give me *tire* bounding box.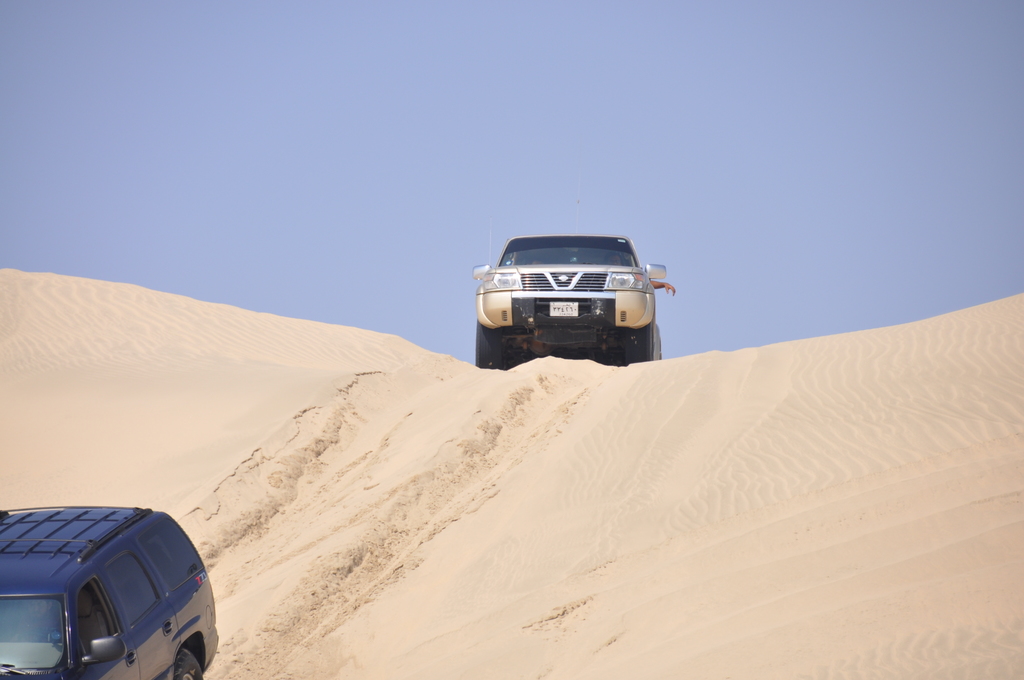
select_region(623, 316, 654, 366).
